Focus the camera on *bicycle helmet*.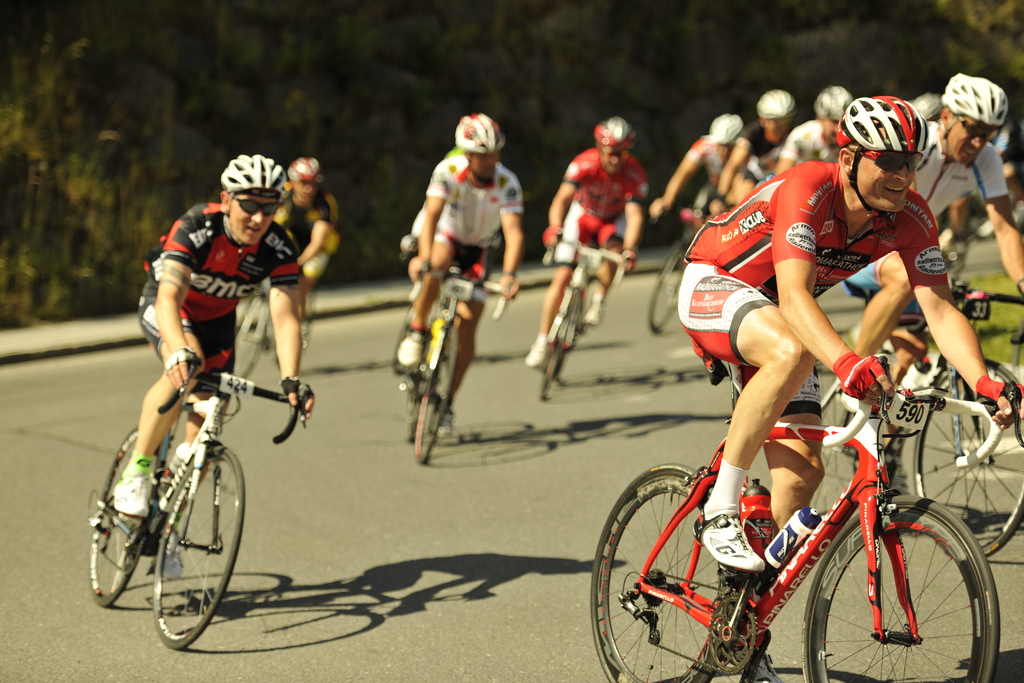
Focus region: bbox=[707, 114, 741, 147].
